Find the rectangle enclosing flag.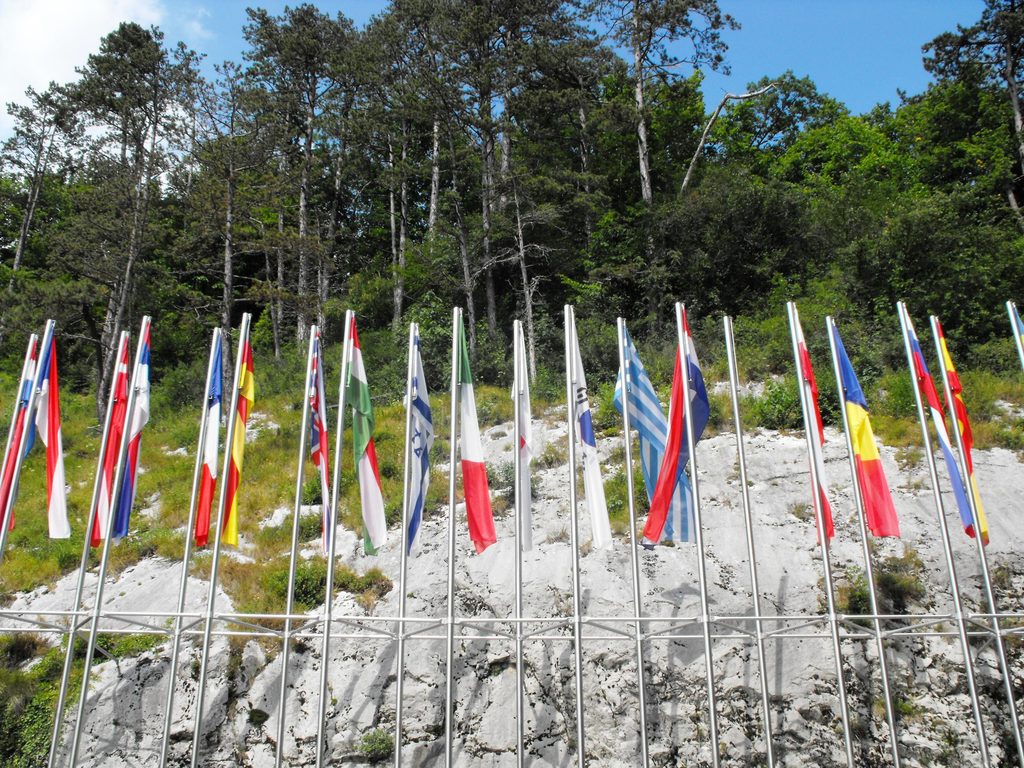
BBox(223, 314, 259, 544).
